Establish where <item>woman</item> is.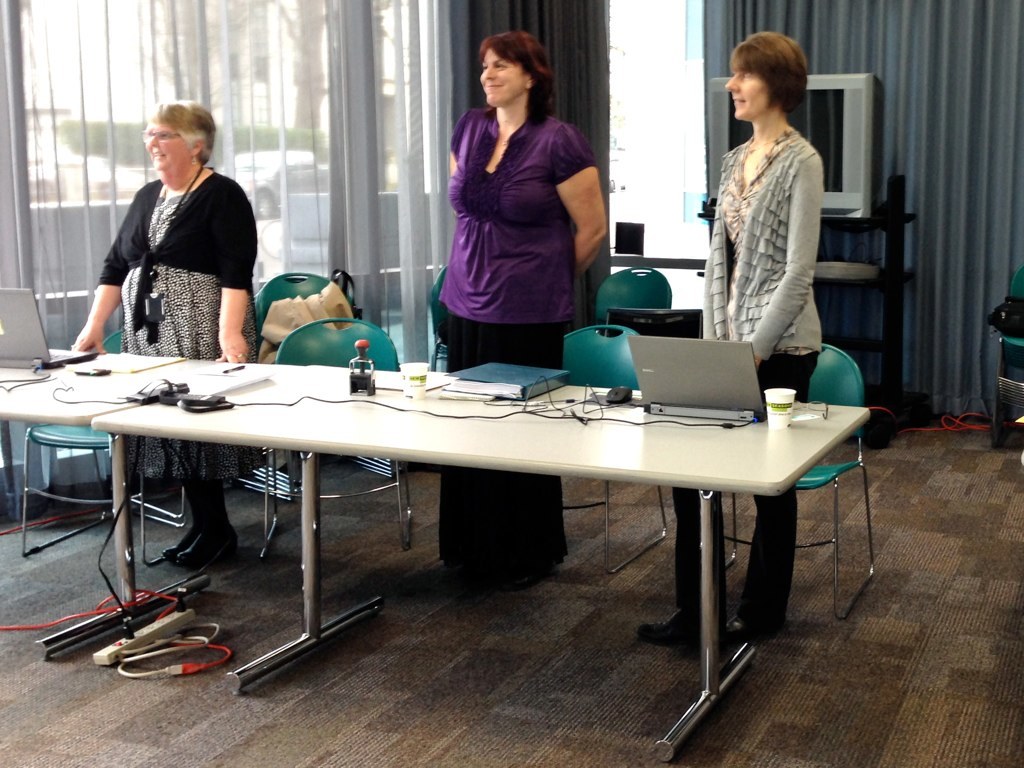
Established at 693:26:824:657.
